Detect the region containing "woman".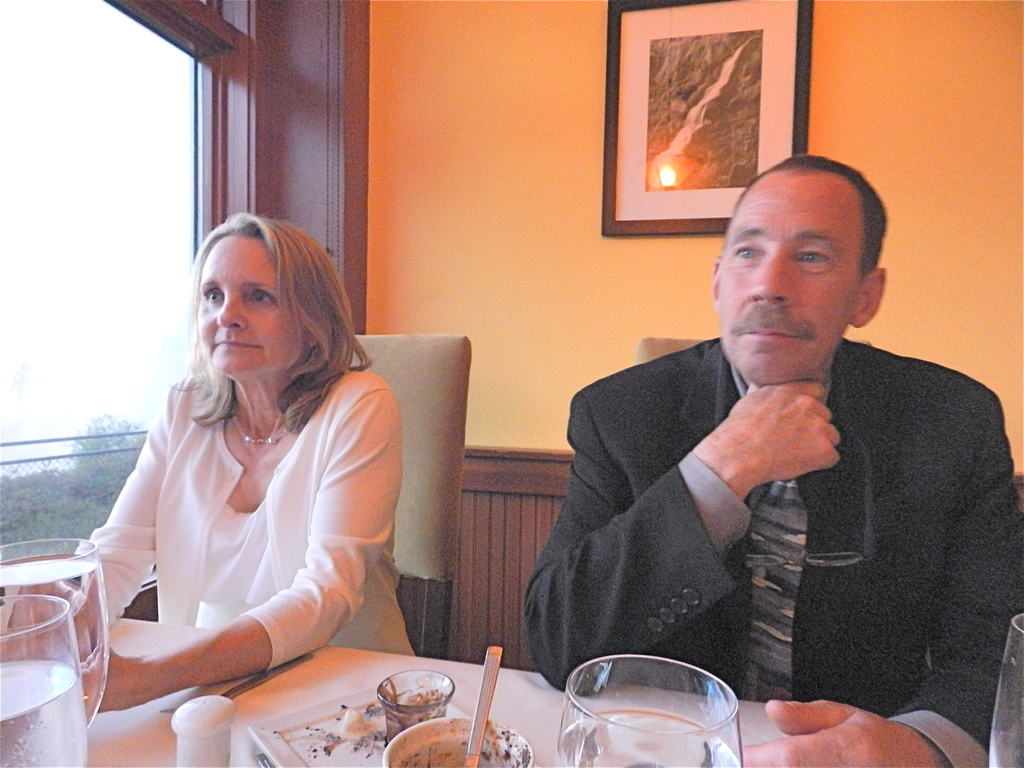
<region>67, 201, 404, 749</region>.
